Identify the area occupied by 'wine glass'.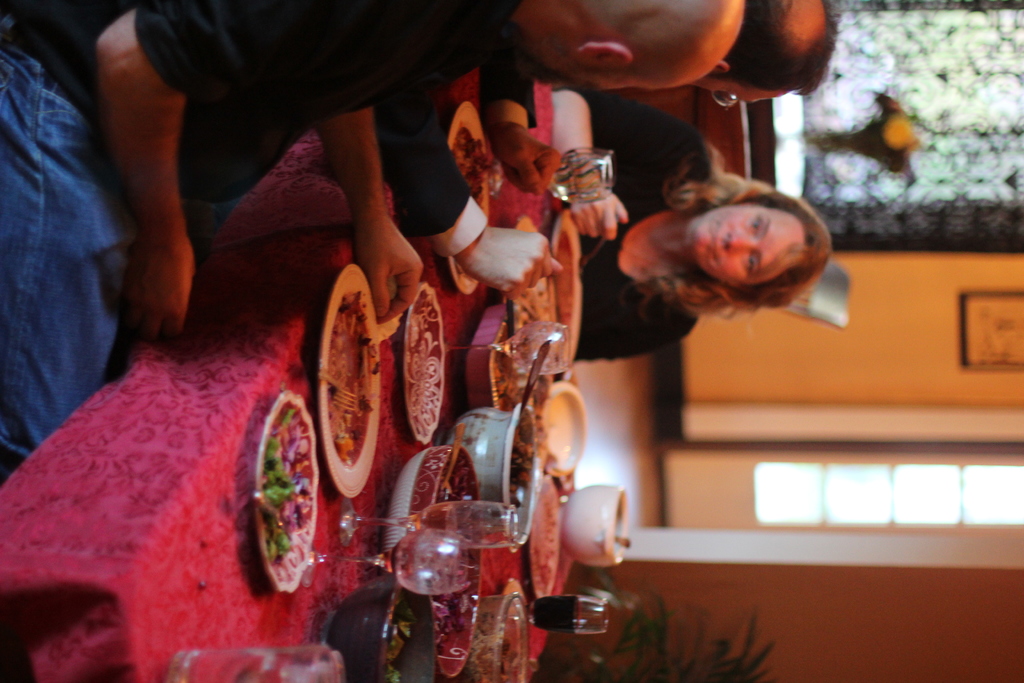
Area: [439,320,570,377].
